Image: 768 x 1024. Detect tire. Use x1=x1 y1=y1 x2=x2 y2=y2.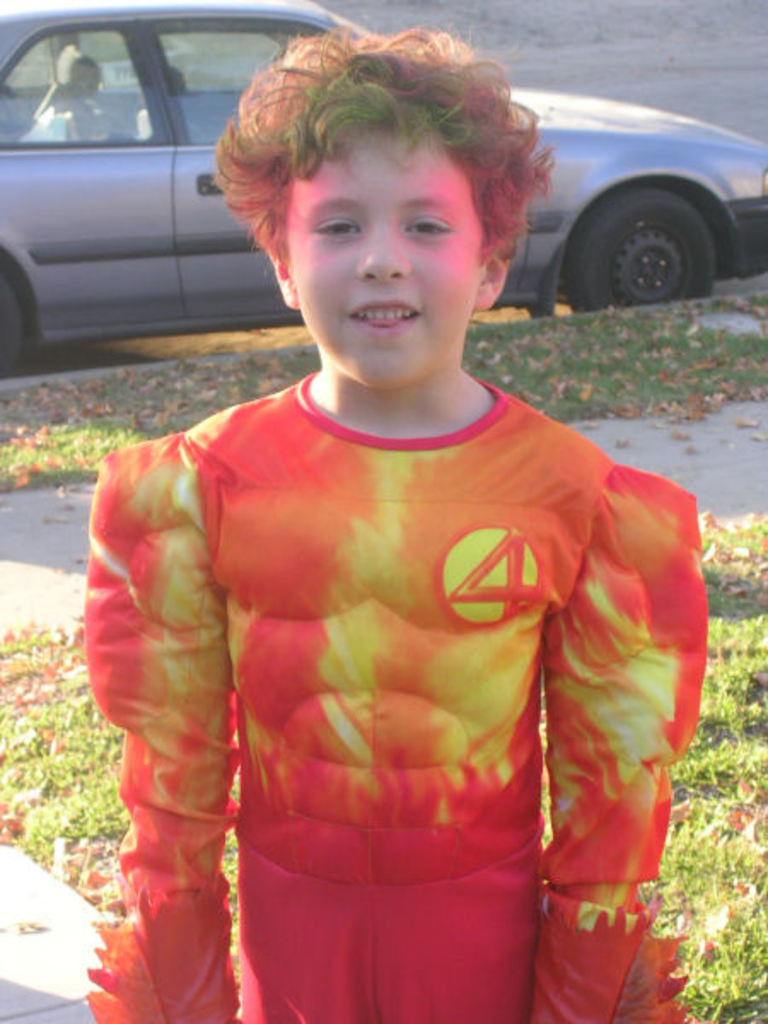
x1=0 y1=254 x2=44 y2=384.
